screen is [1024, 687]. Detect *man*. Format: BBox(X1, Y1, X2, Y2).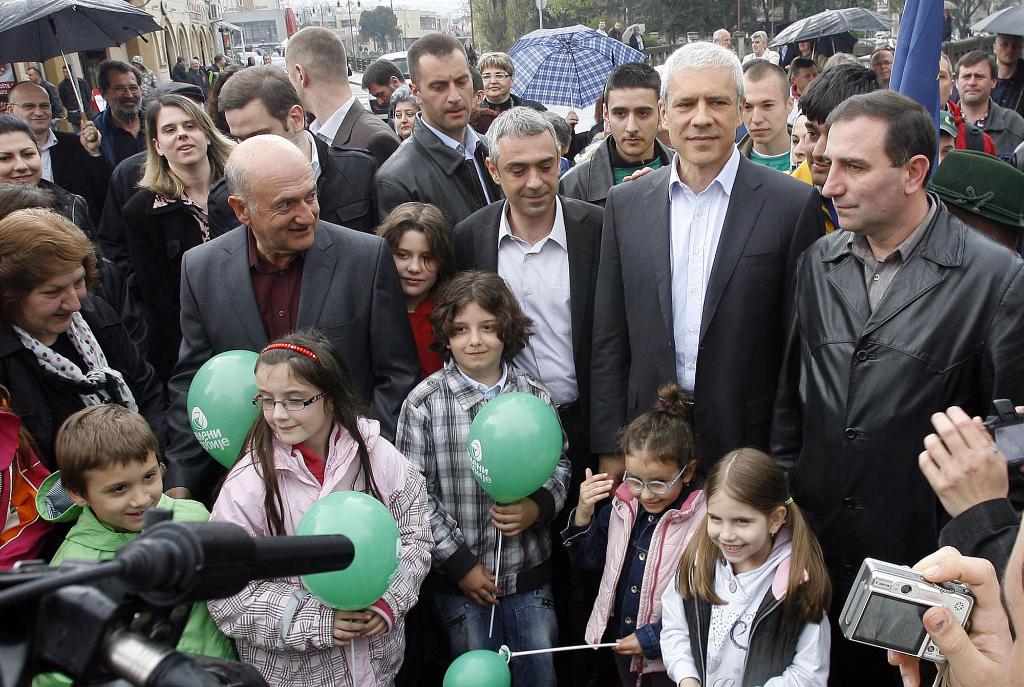
BBox(159, 133, 420, 513).
